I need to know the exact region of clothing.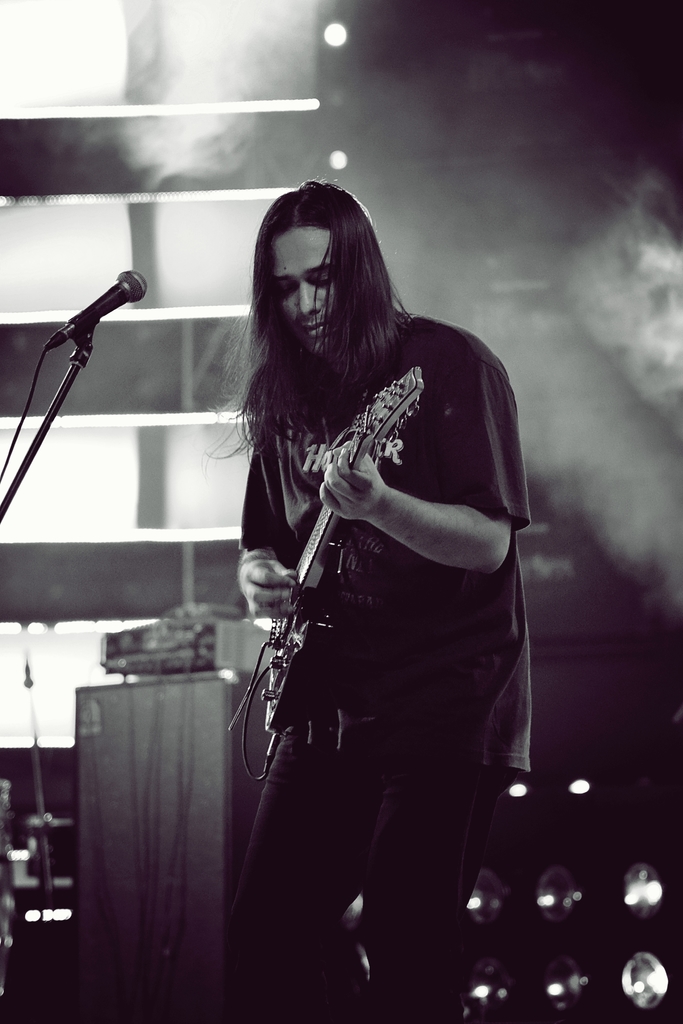
Region: pyautogui.locateOnScreen(207, 326, 504, 964).
